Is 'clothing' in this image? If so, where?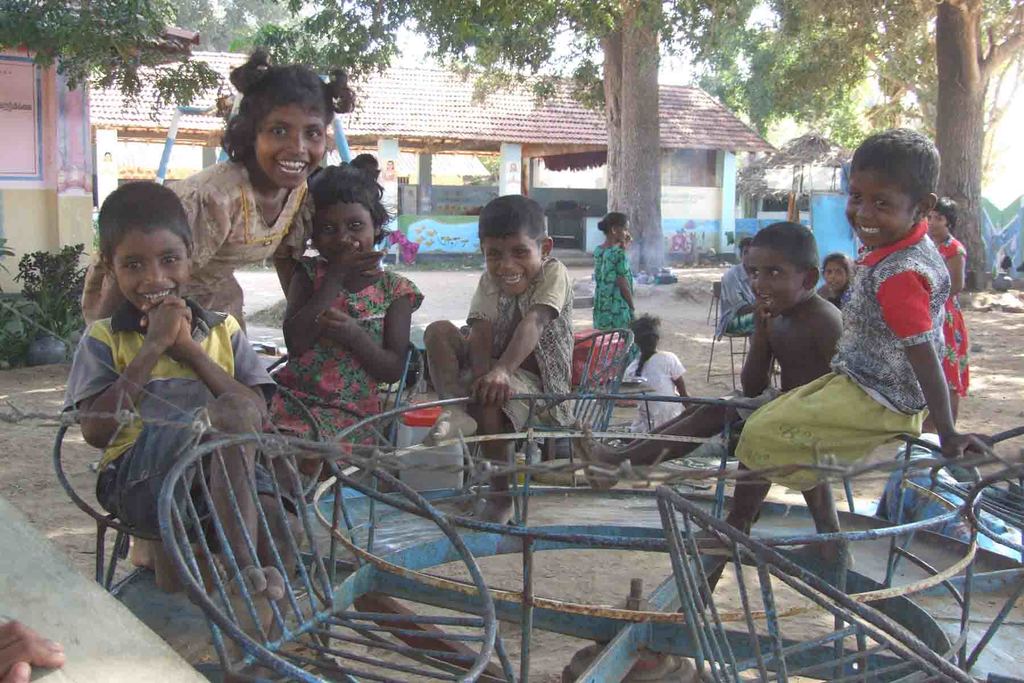
Yes, at [463, 260, 575, 444].
